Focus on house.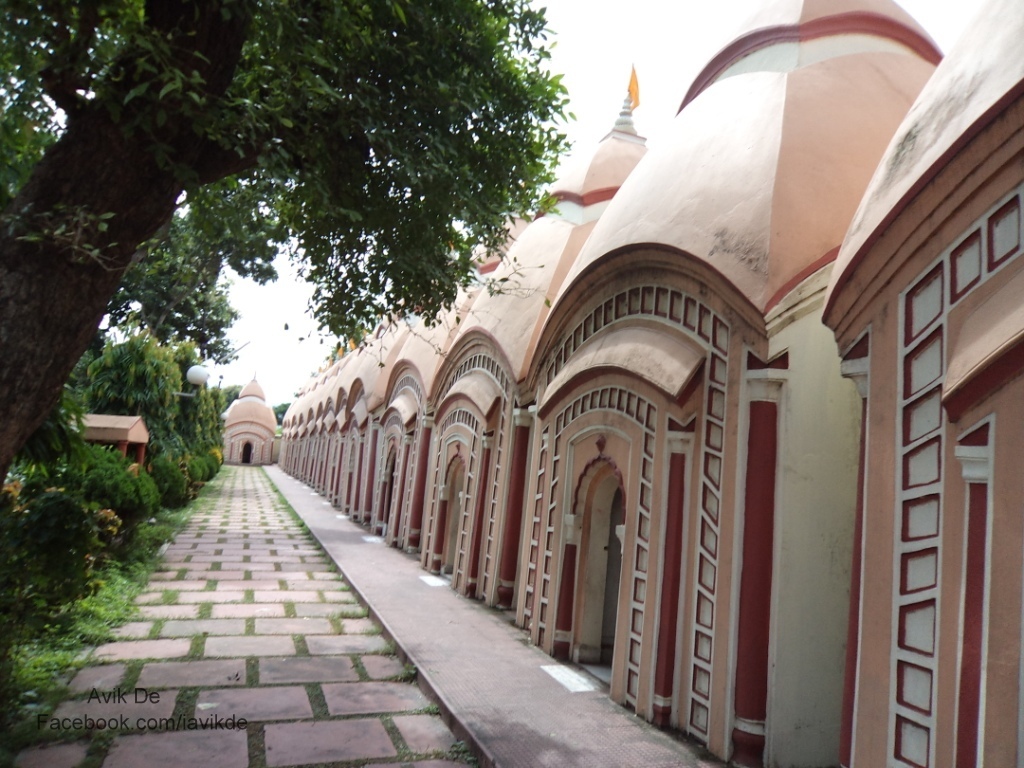
Focused at BBox(785, 0, 1023, 767).
